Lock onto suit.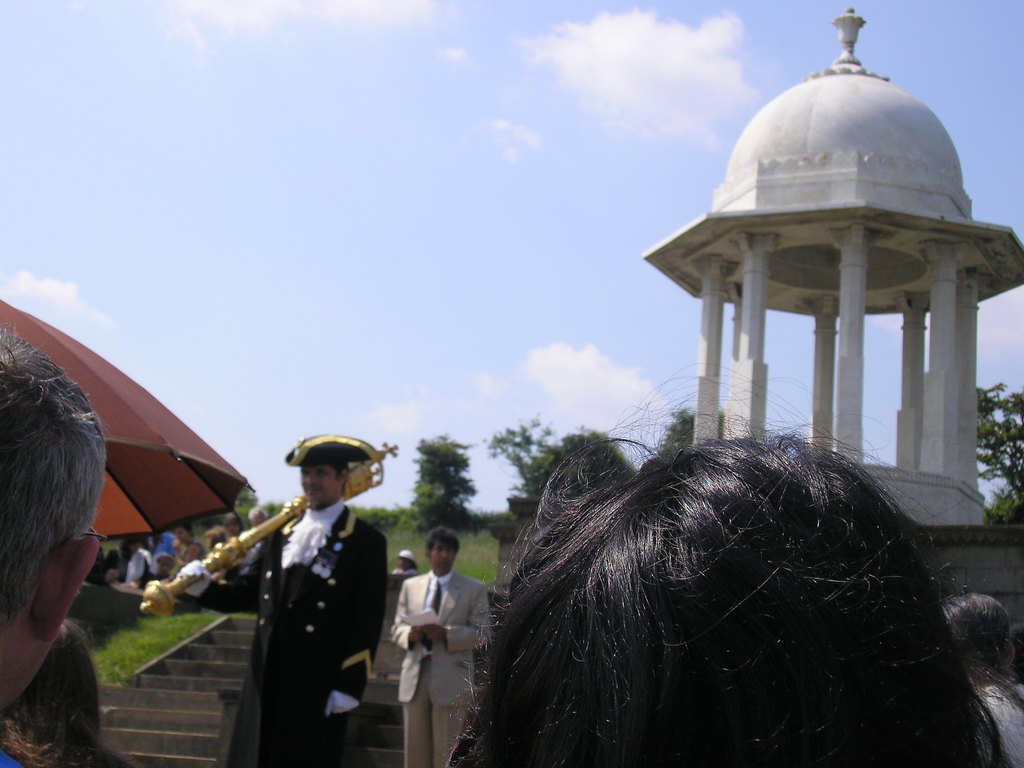
Locked: {"left": 196, "top": 499, "right": 393, "bottom": 767}.
